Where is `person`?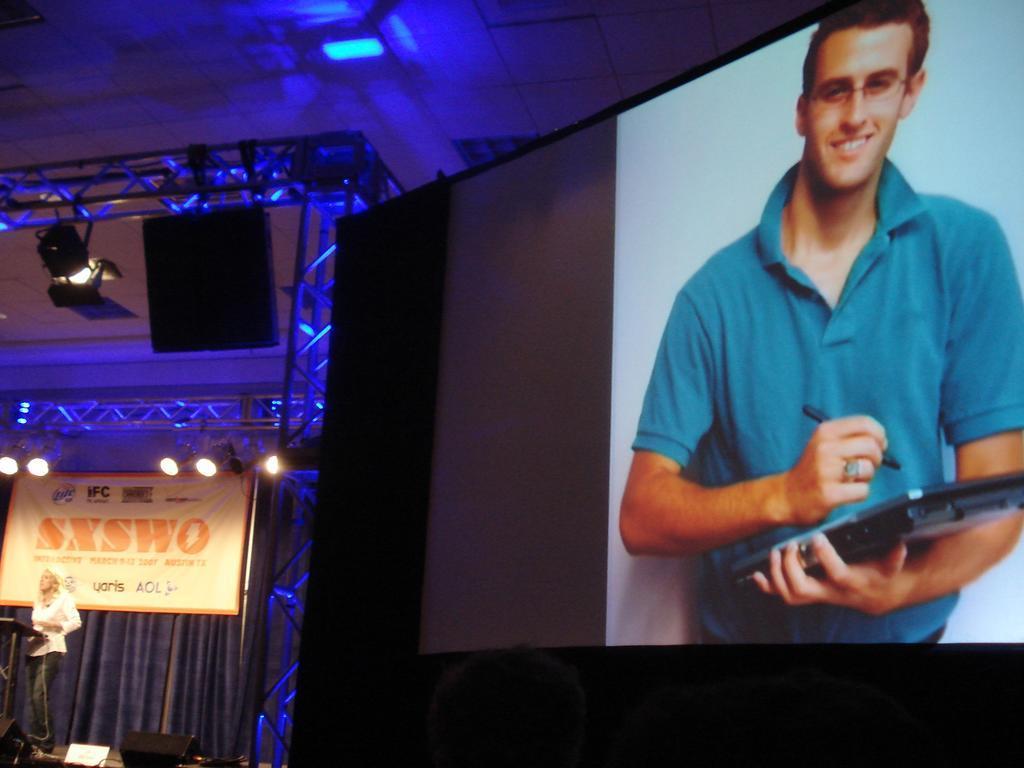
[left=18, top=567, right=86, bottom=754].
